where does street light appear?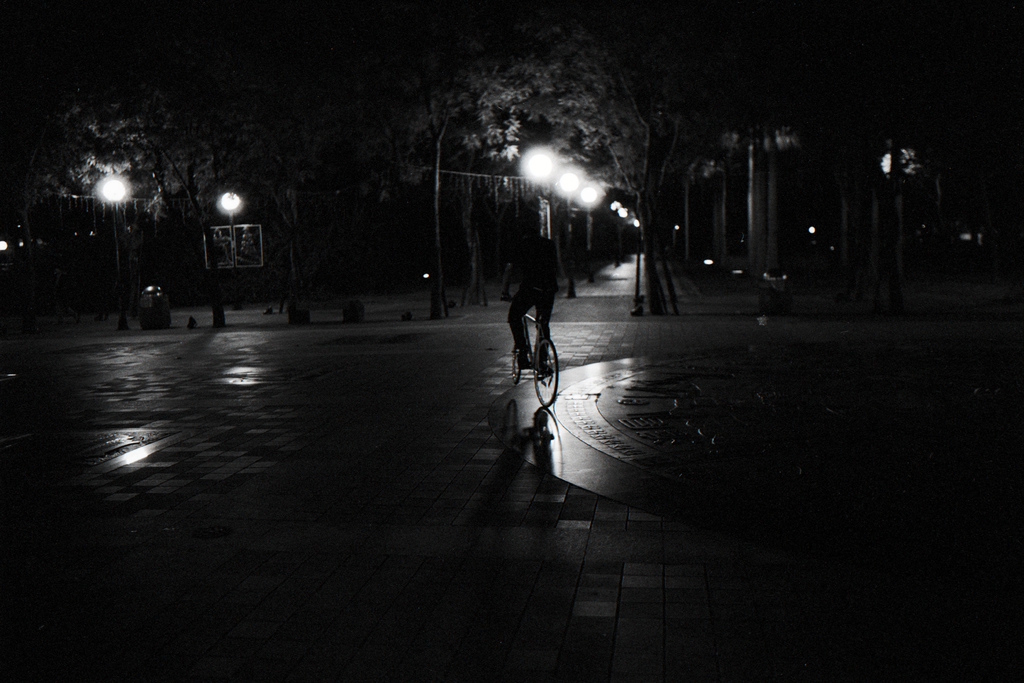
Appears at <region>104, 175, 125, 275</region>.
